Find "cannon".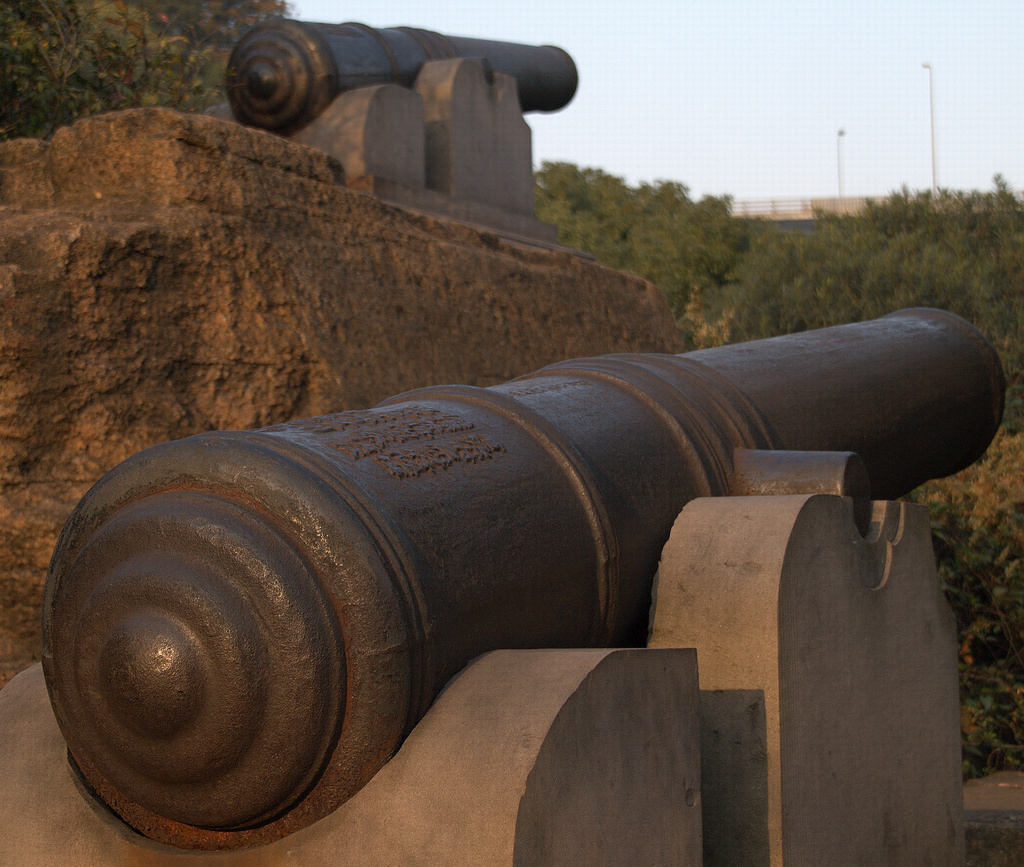
<region>223, 12, 579, 131</region>.
